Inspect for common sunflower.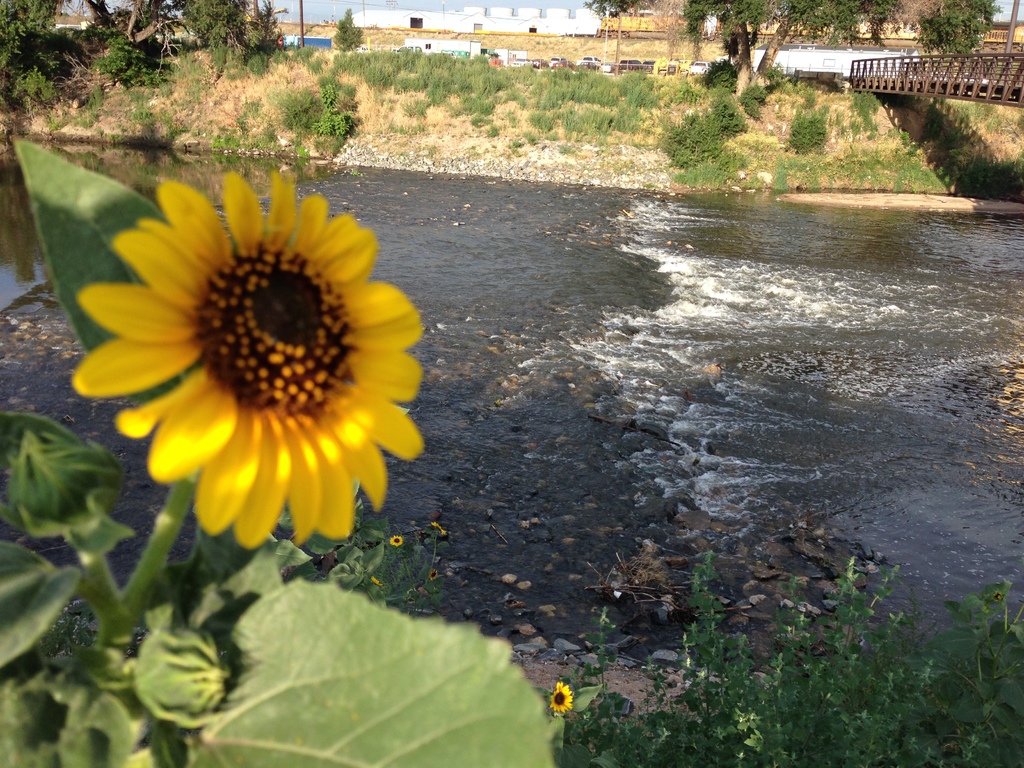
Inspection: <region>547, 684, 573, 715</region>.
